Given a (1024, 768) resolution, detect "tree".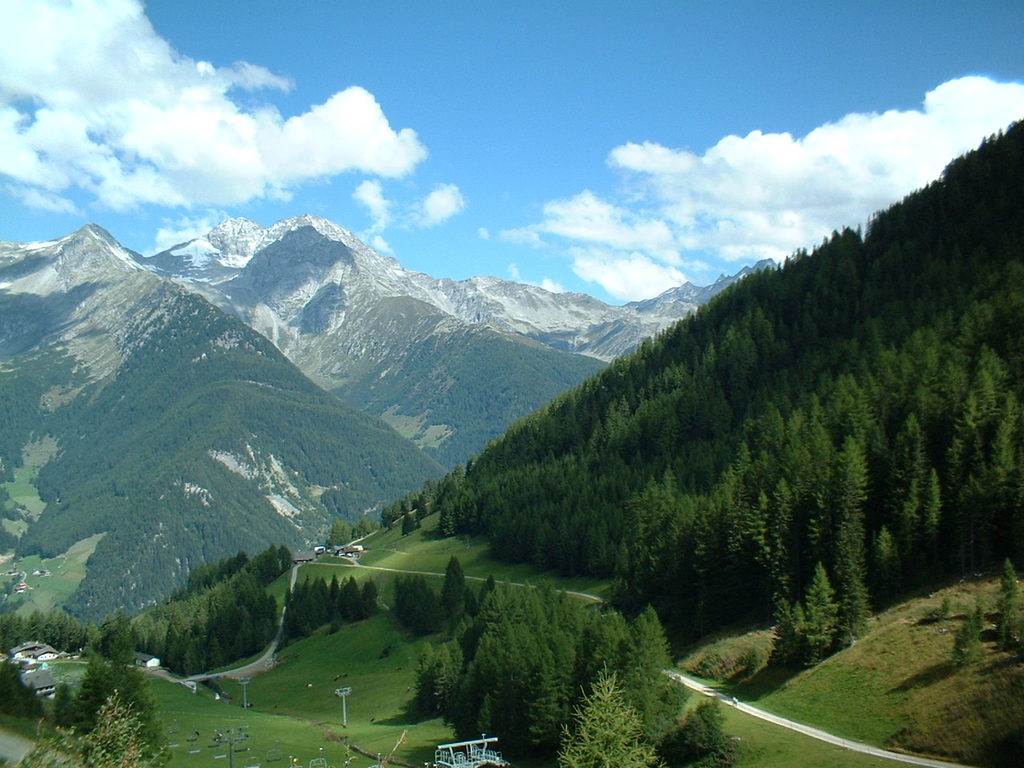
box=[965, 372, 999, 446].
